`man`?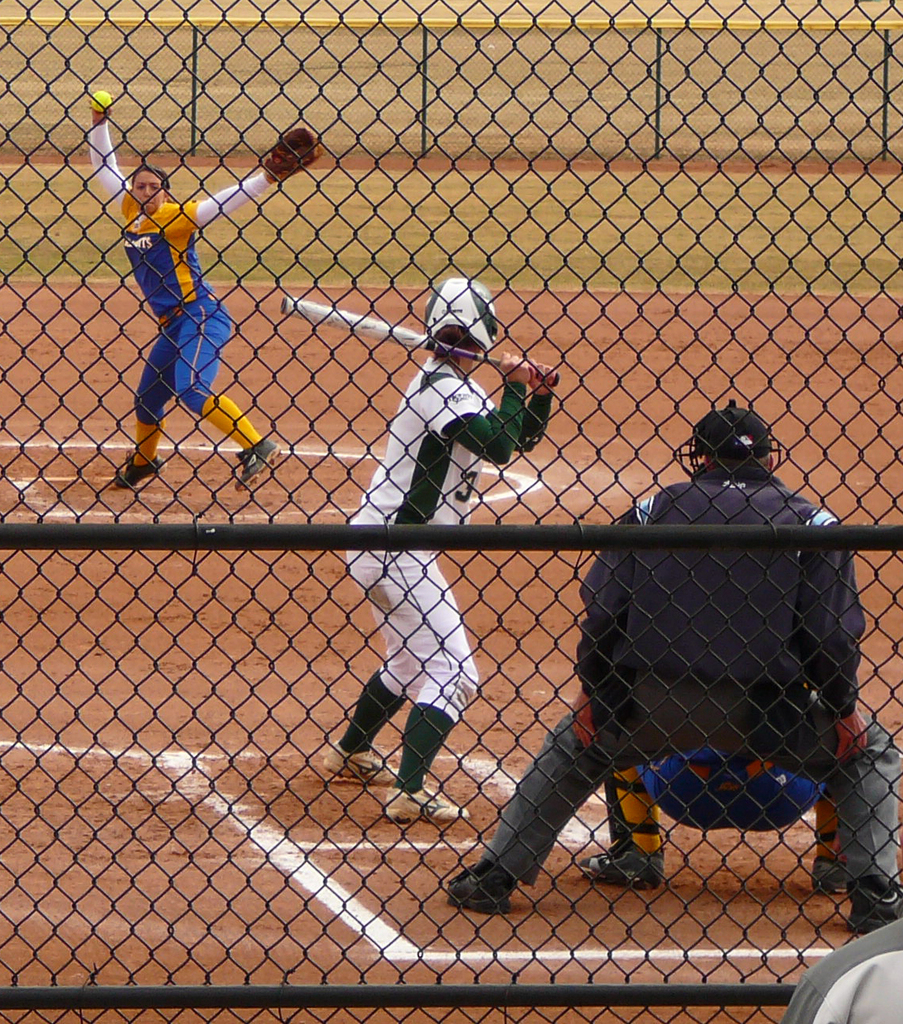
<region>99, 102, 321, 496</region>
